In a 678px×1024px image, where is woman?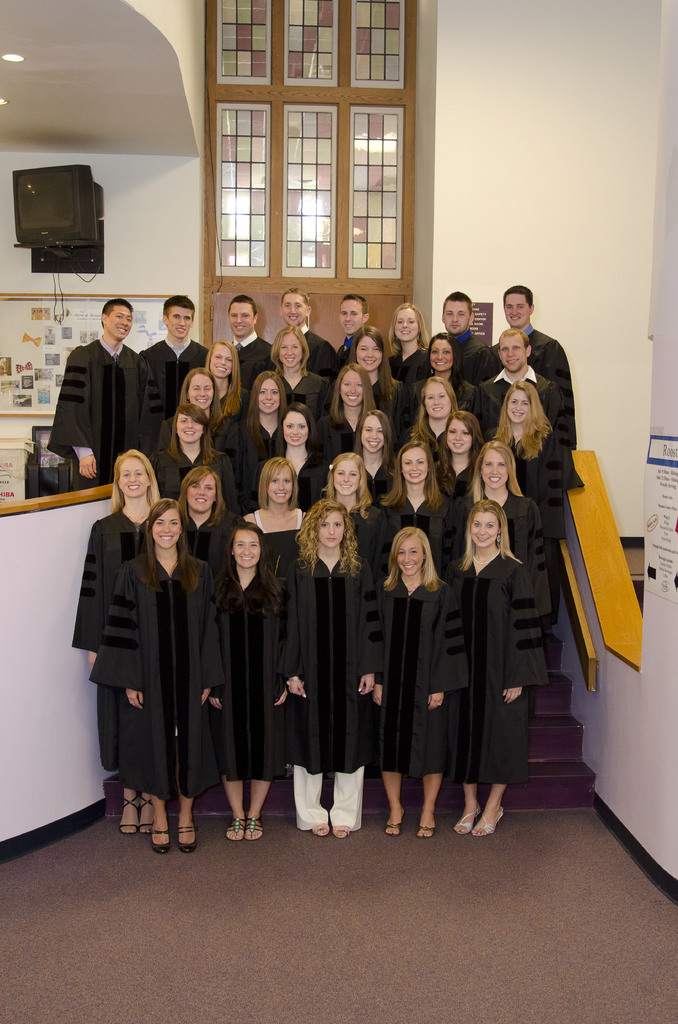
[273,398,339,509].
